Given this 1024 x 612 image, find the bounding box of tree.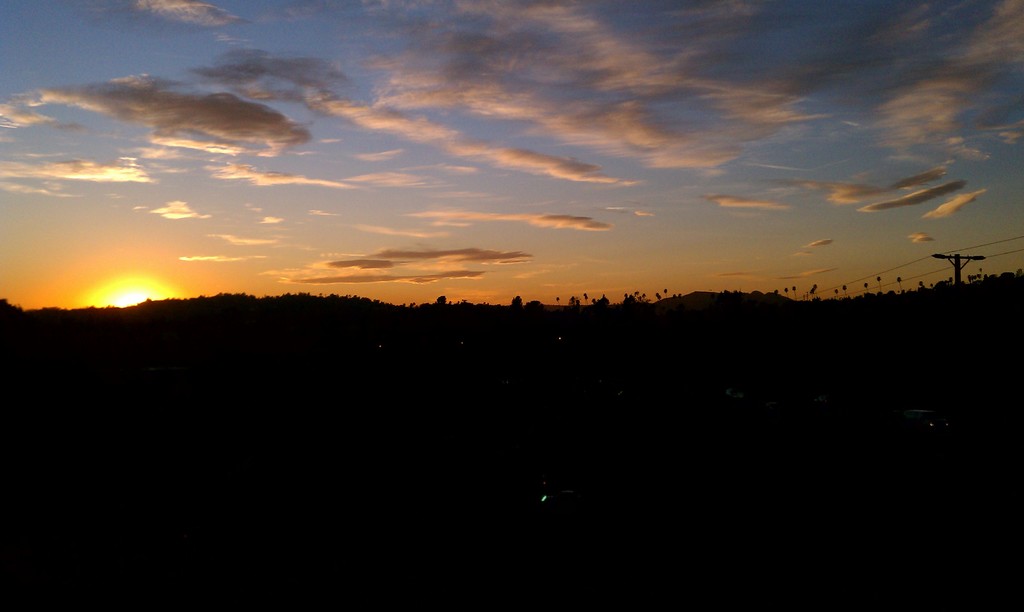
{"left": 968, "top": 274, "right": 977, "bottom": 283}.
